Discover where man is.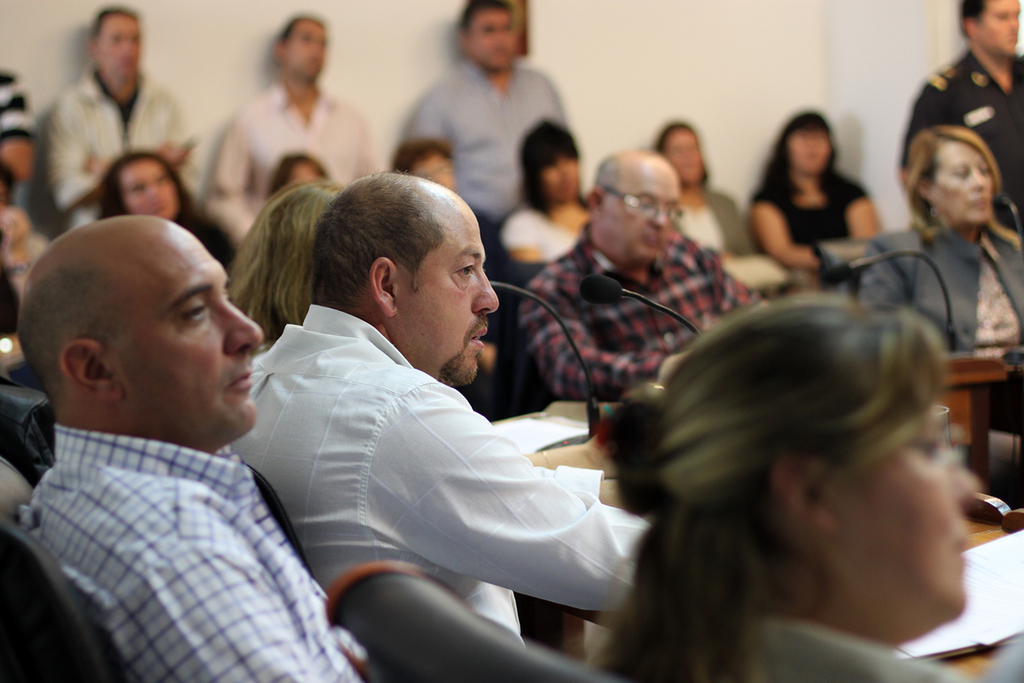
Discovered at region(399, 3, 583, 282).
